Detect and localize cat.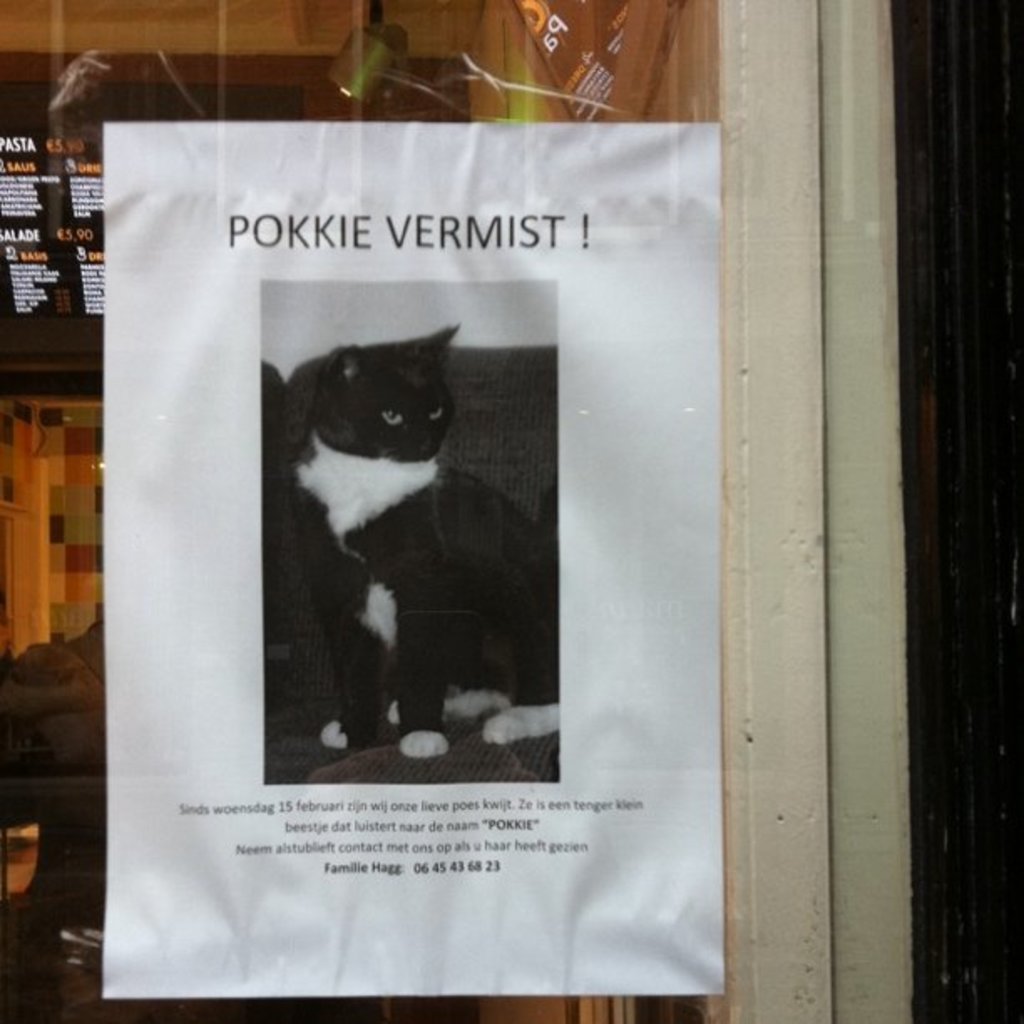
Localized at [left=274, top=318, right=562, bottom=763].
